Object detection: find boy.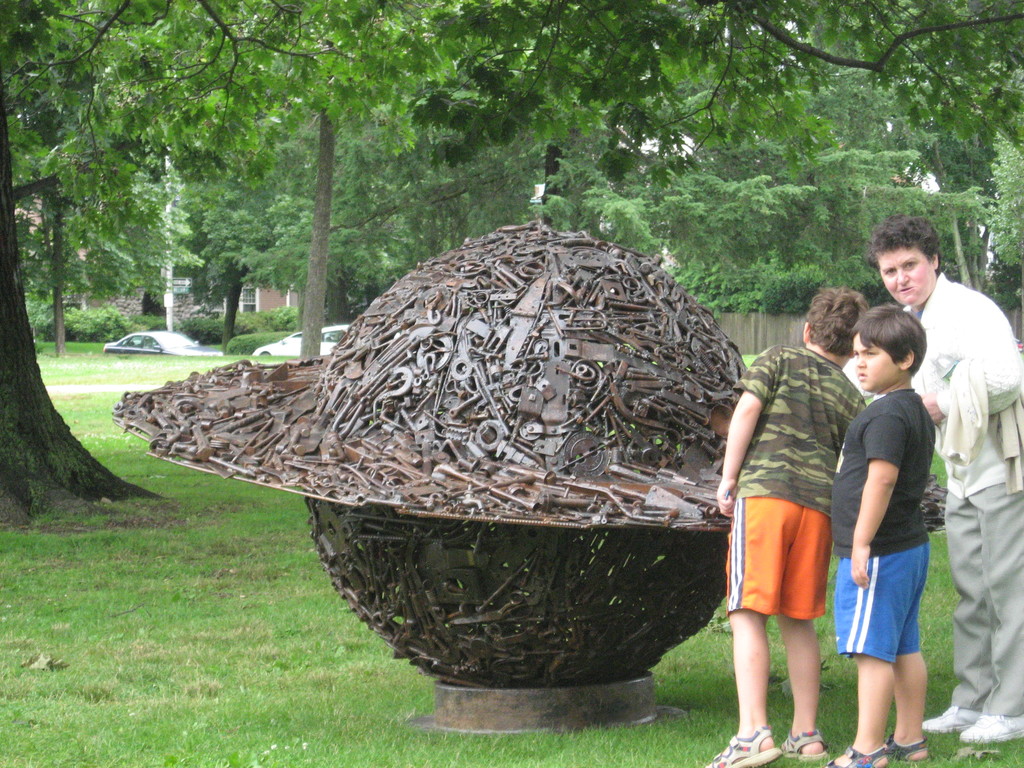
700, 286, 866, 767.
